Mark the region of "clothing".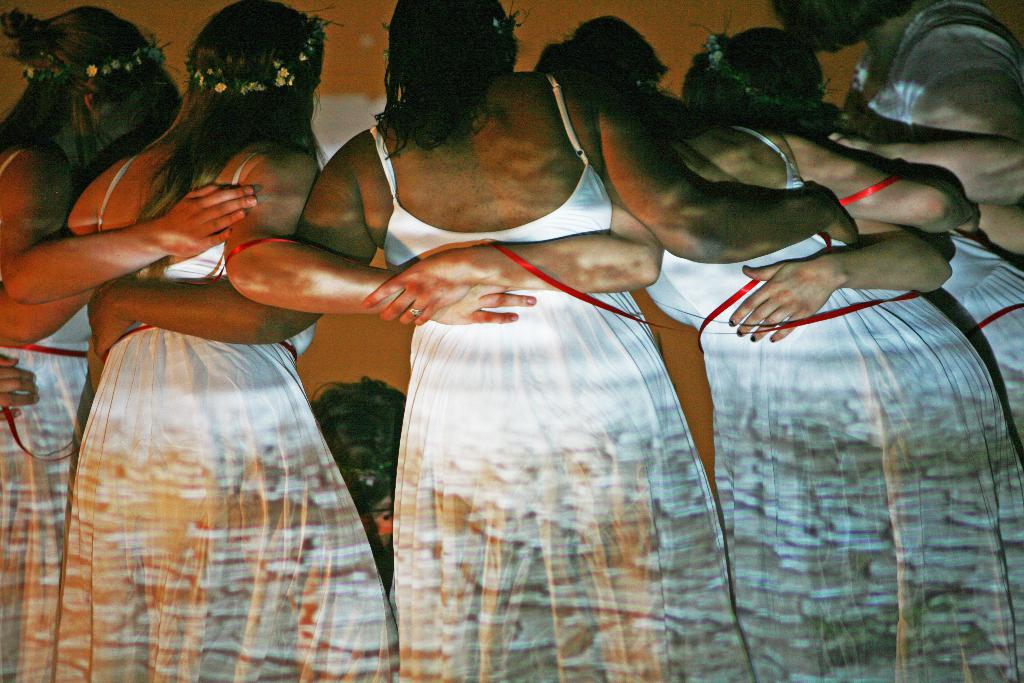
Region: rect(846, 0, 1023, 447).
